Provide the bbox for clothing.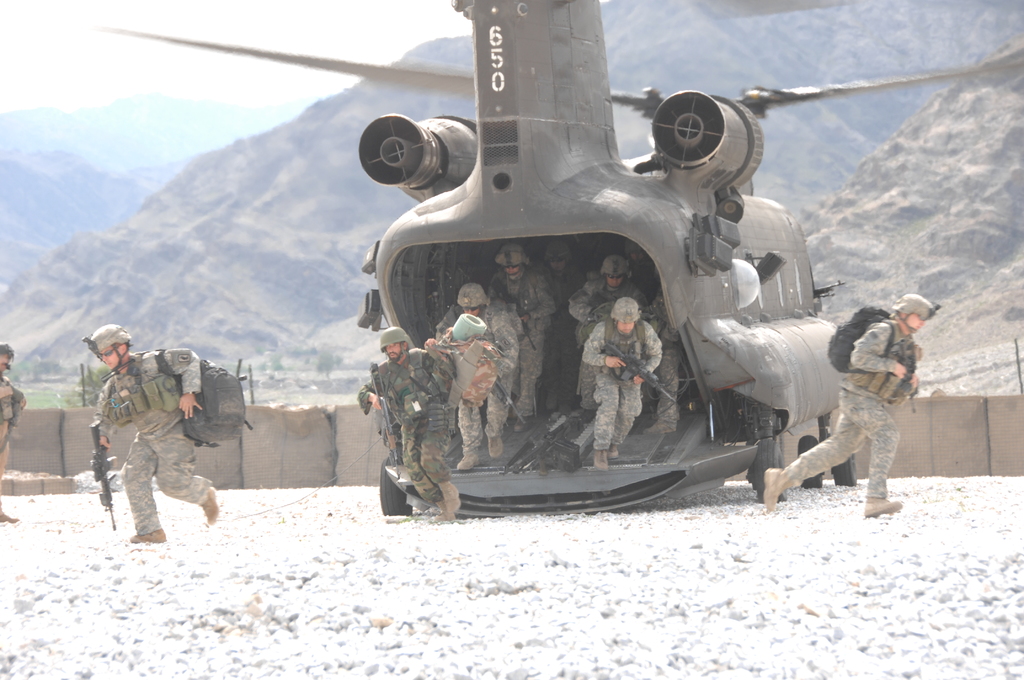
(644, 295, 680, 423).
